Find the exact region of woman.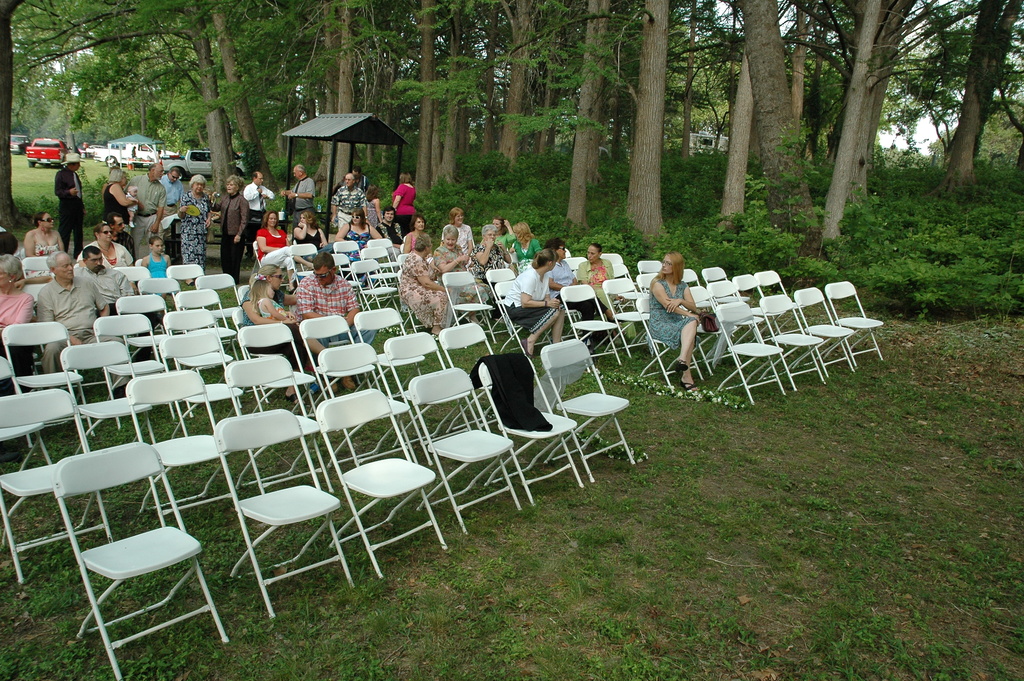
Exact region: crop(297, 210, 330, 252).
